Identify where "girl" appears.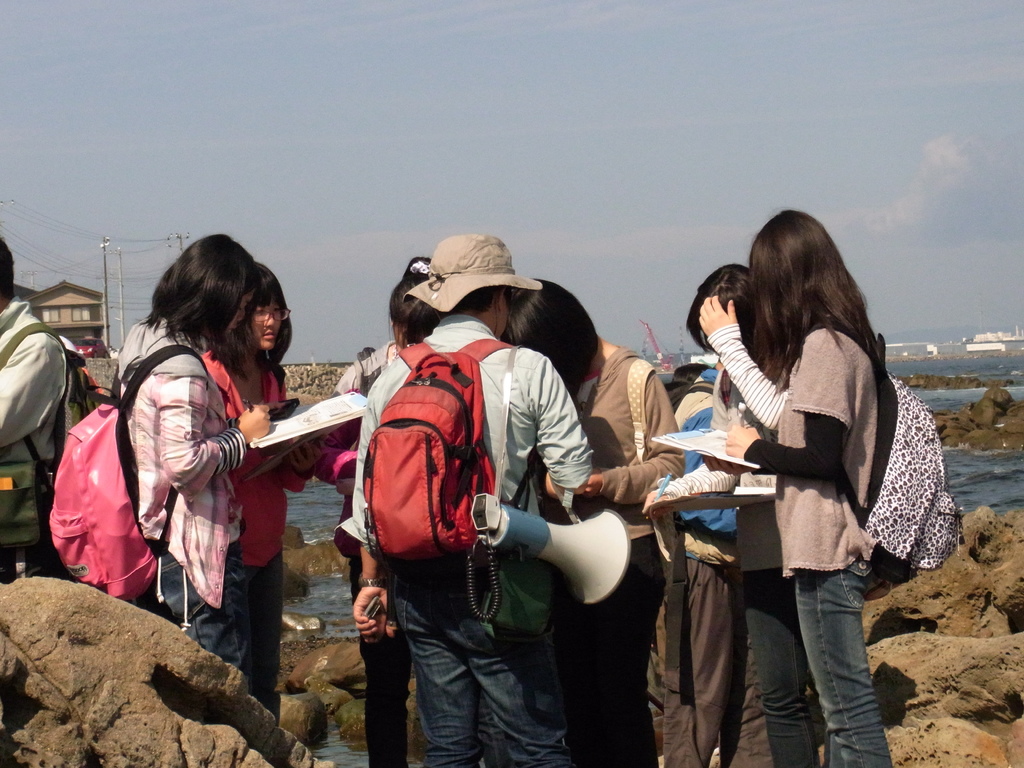
Appears at x1=201 y1=258 x2=314 y2=728.
